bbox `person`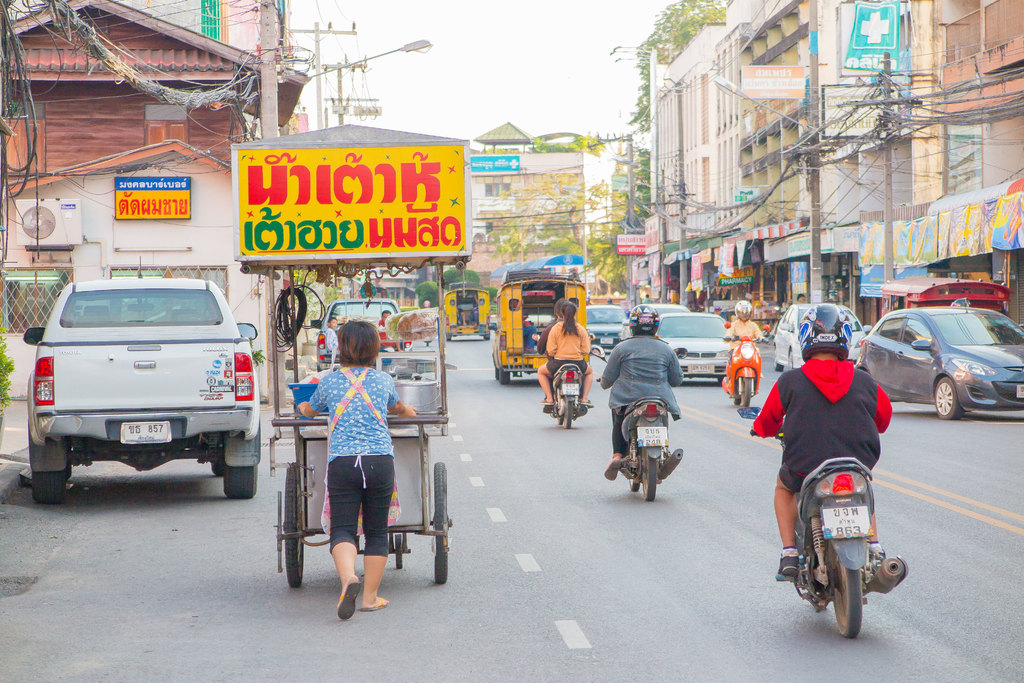
box=[598, 306, 689, 482]
